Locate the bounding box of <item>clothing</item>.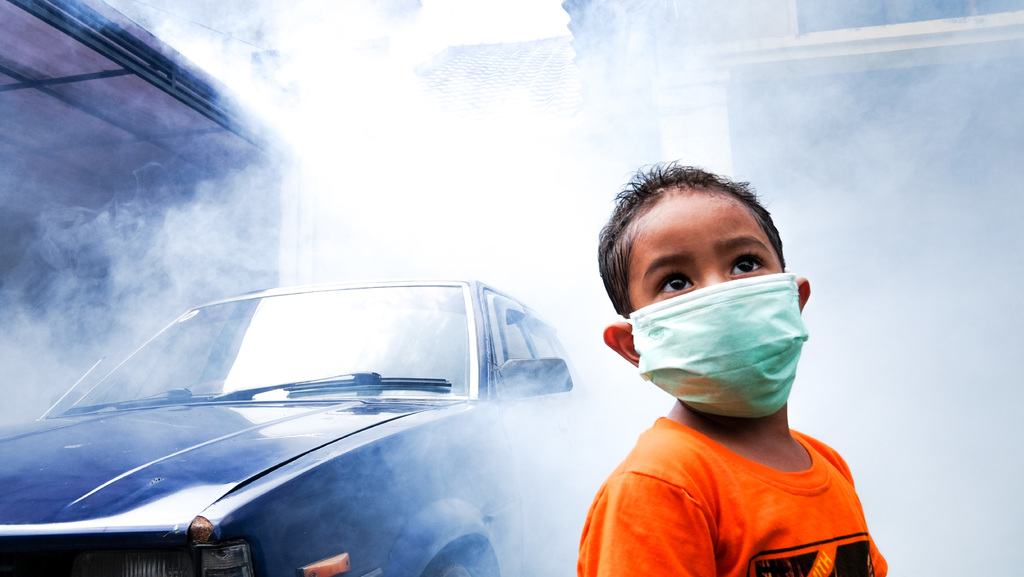
Bounding box: region(576, 350, 889, 564).
